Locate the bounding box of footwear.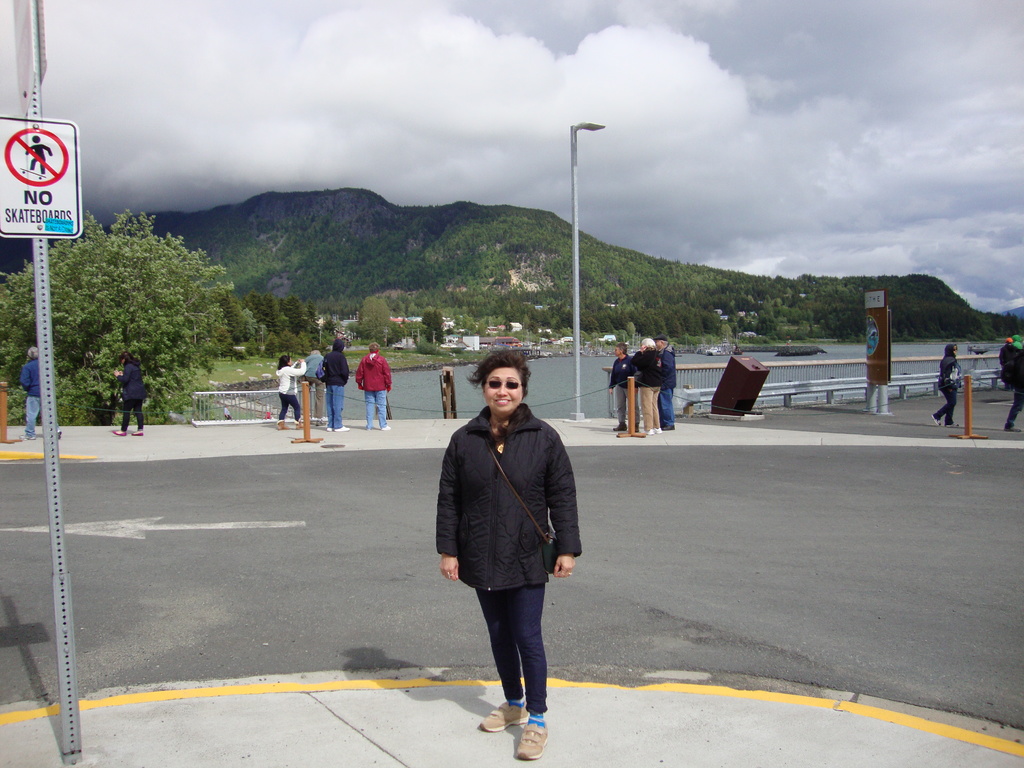
Bounding box: x1=335 y1=425 x2=351 y2=435.
